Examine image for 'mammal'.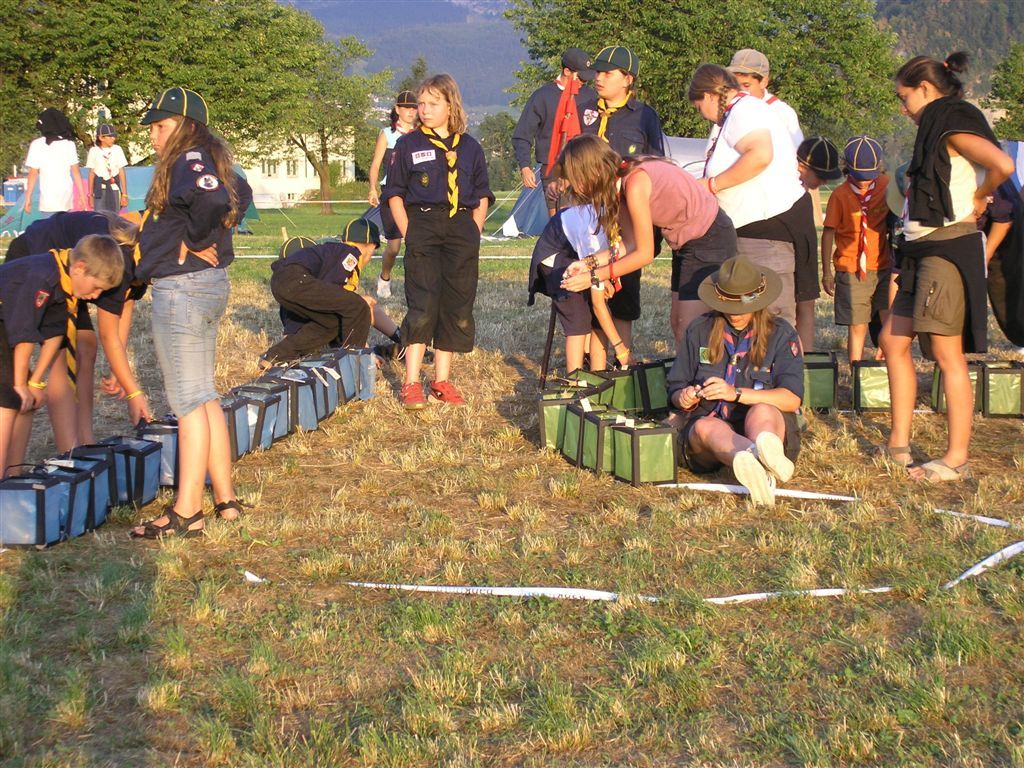
Examination result: <bbox>828, 132, 888, 373</bbox>.
